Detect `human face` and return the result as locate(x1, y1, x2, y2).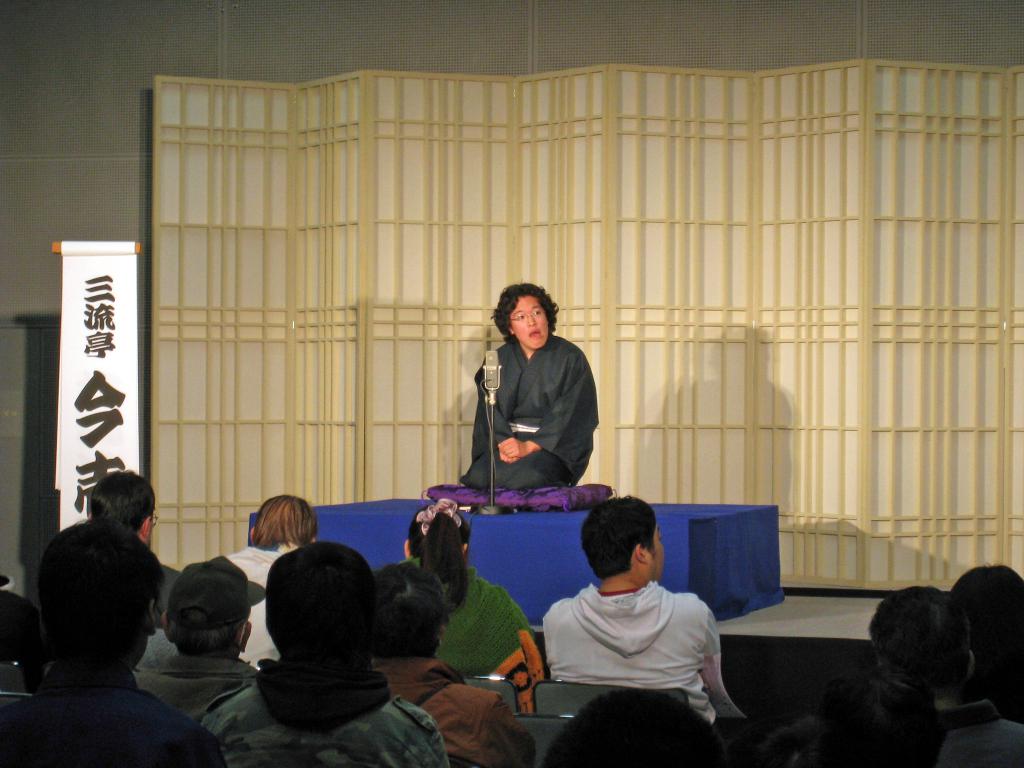
locate(652, 523, 664, 582).
